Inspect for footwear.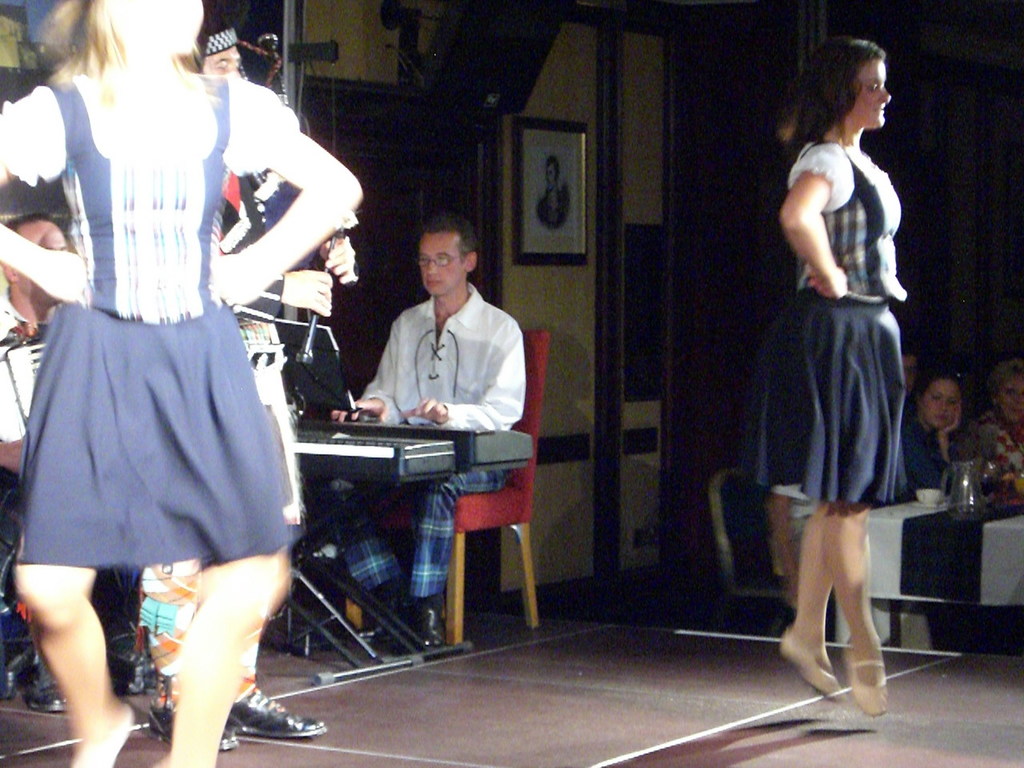
Inspection: 150, 692, 240, 752.
